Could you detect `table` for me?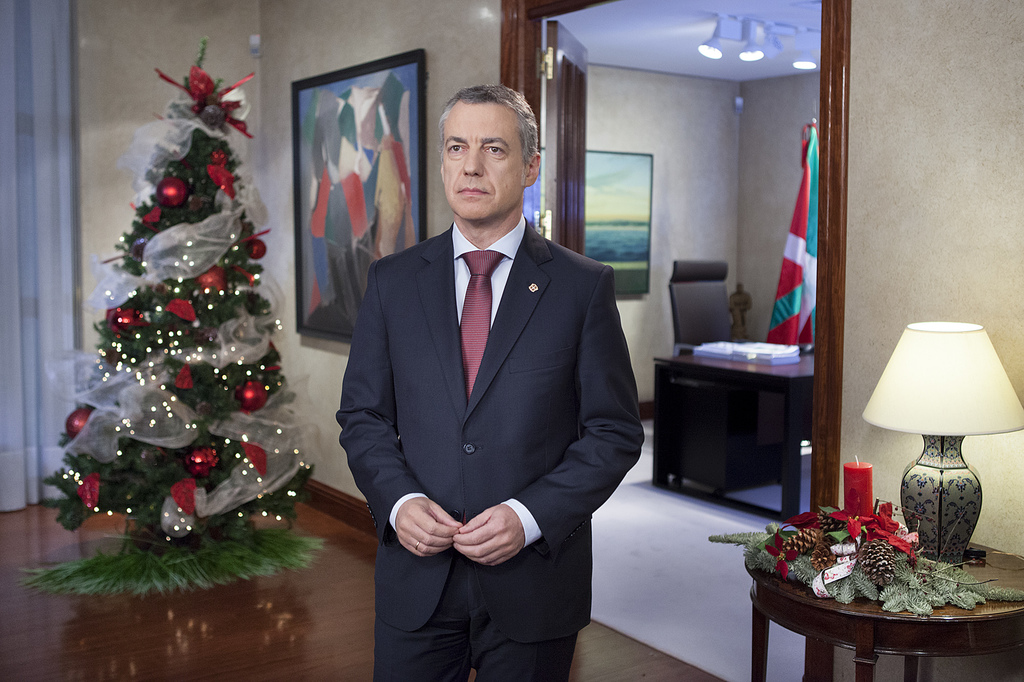
Detection result: {"left": 643, "top": 335, "right": 820, "bottom": 524}.
